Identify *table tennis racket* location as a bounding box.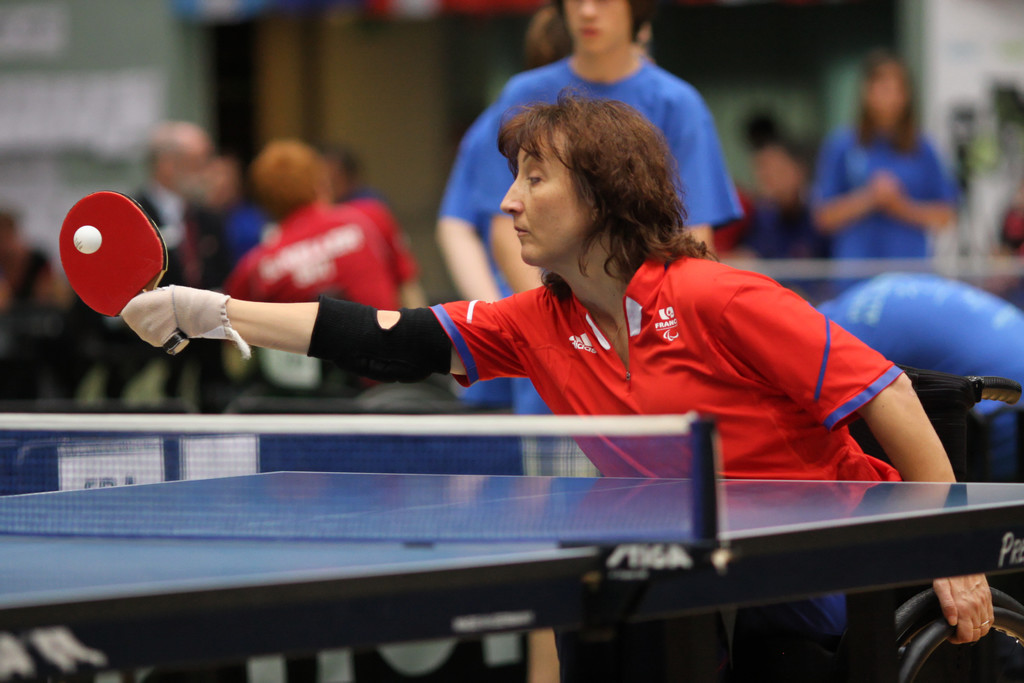
Rect(54, 188, 186, 361).
